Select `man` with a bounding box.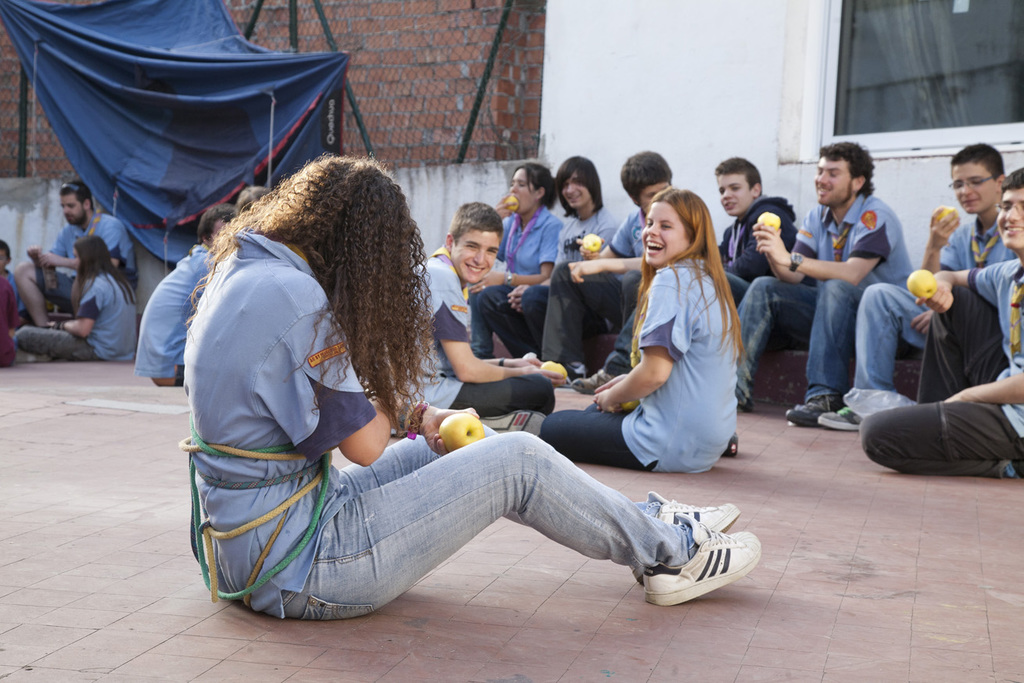
482, 156, 624, 354.
